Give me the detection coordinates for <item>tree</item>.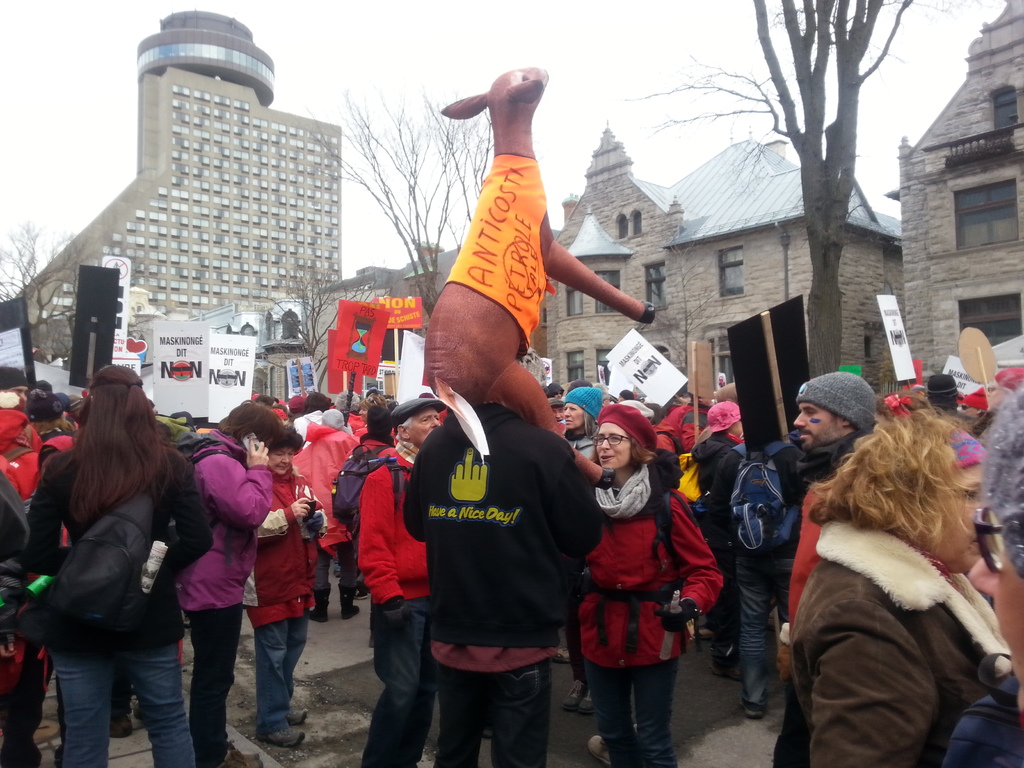
[0, 207, 123, 412].
